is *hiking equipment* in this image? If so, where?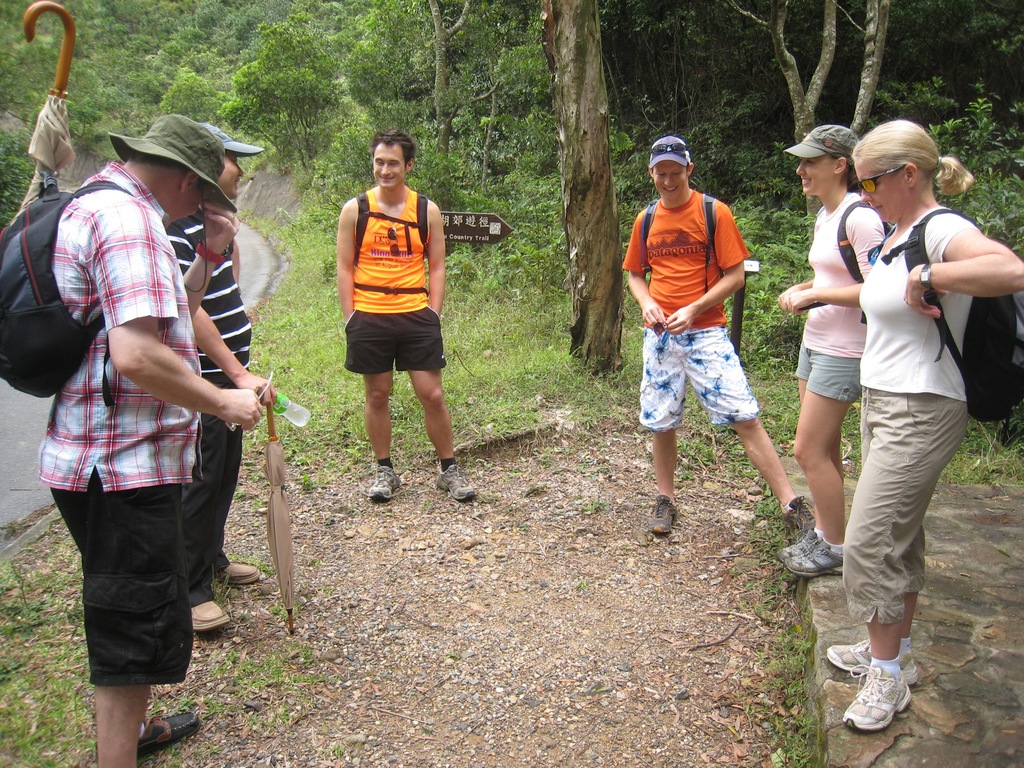
Yes, at Rect(794, 198, 898, 328).
